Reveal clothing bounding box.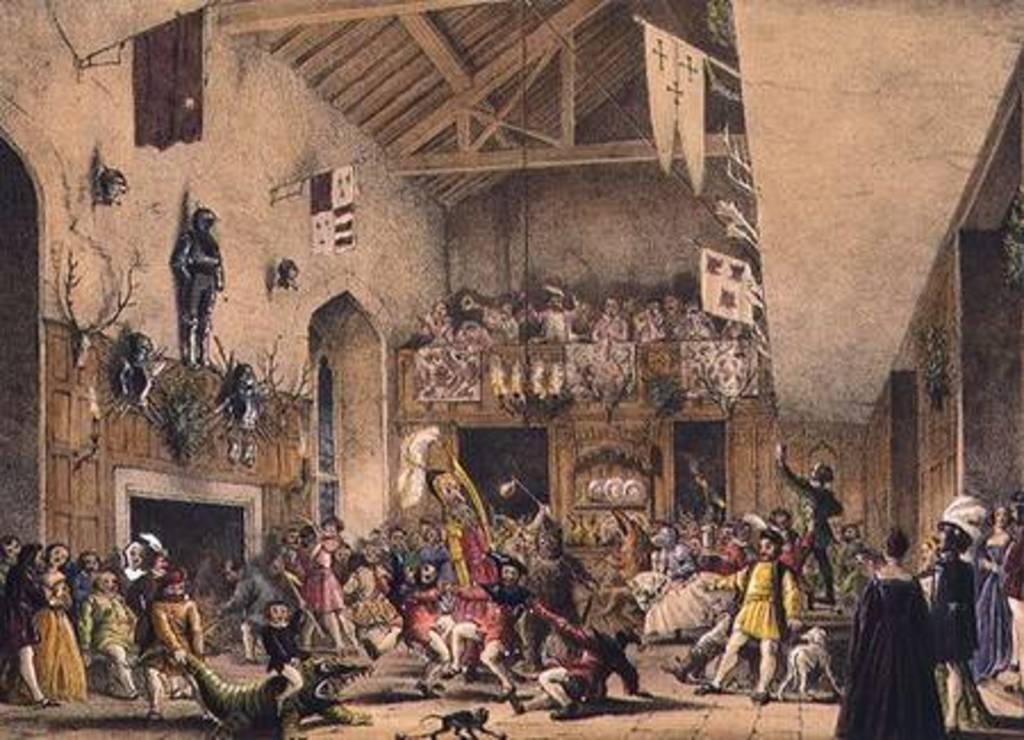
Revealed: region(974, 537, 1017, 674).
